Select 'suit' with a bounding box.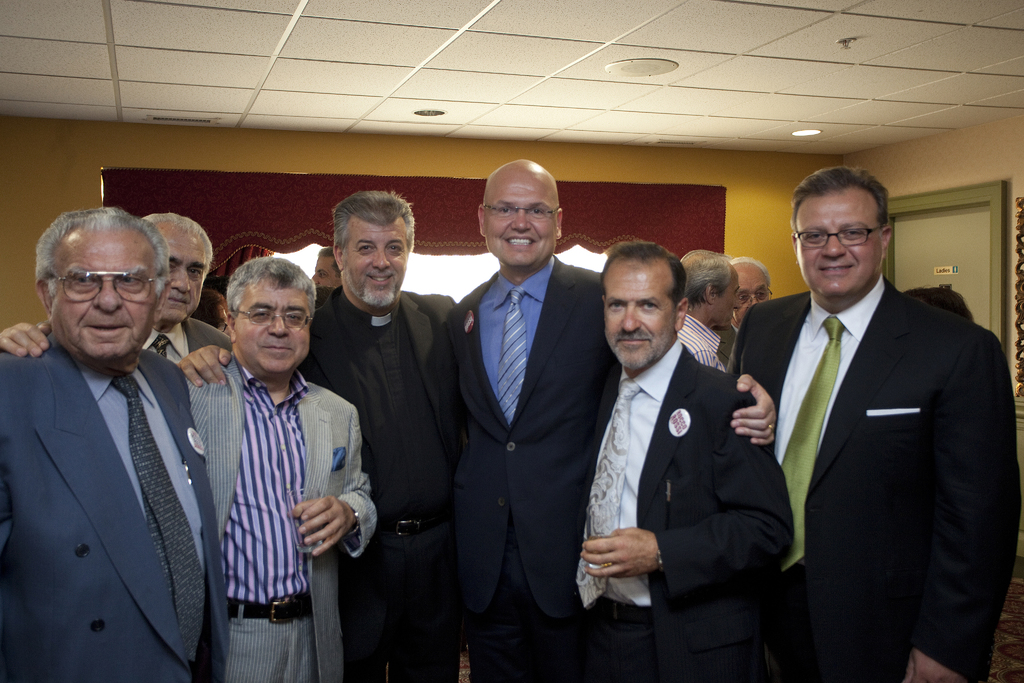
[left=575, top=340, right=797, bottom=682].
